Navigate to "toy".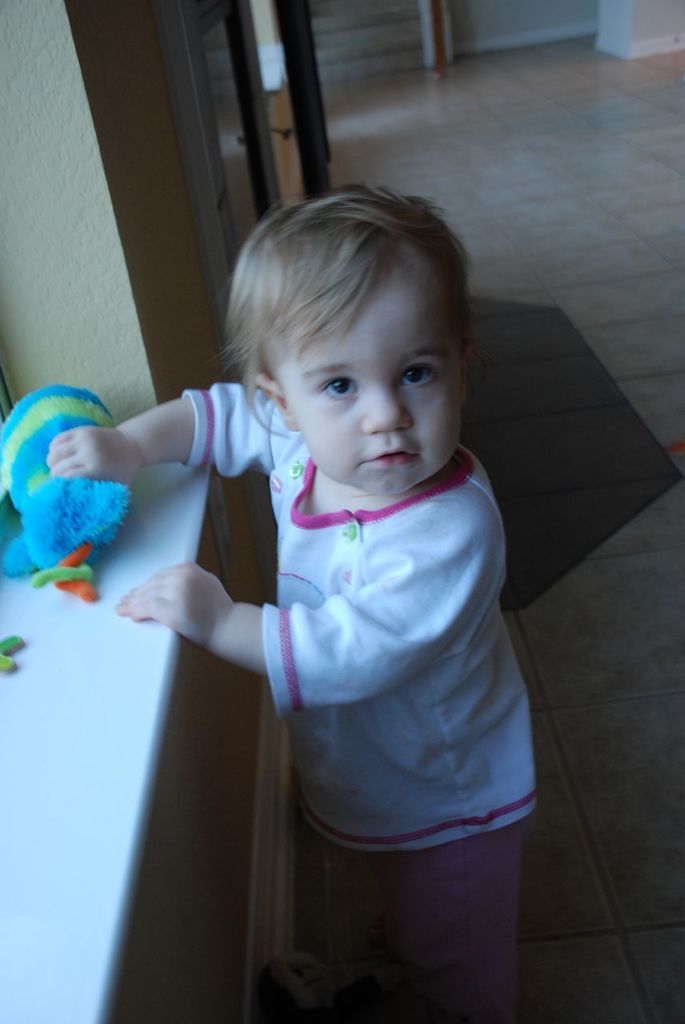
Navigation target: bbox=[7, 392, 164, 574].
